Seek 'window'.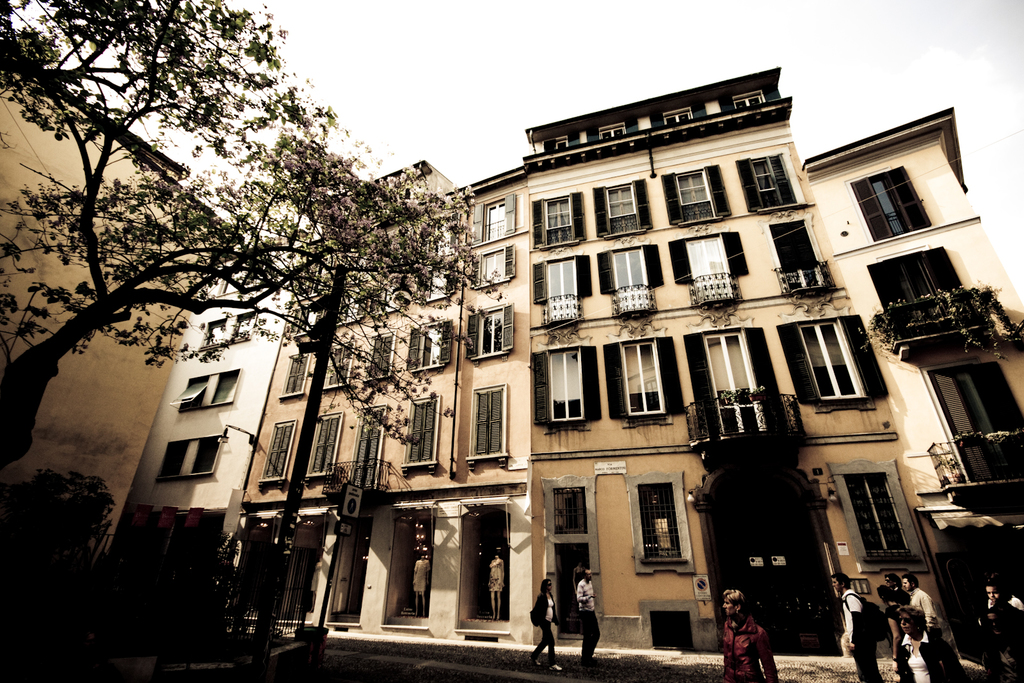
(x1=454, y1=501, x2=514, y2=630).
